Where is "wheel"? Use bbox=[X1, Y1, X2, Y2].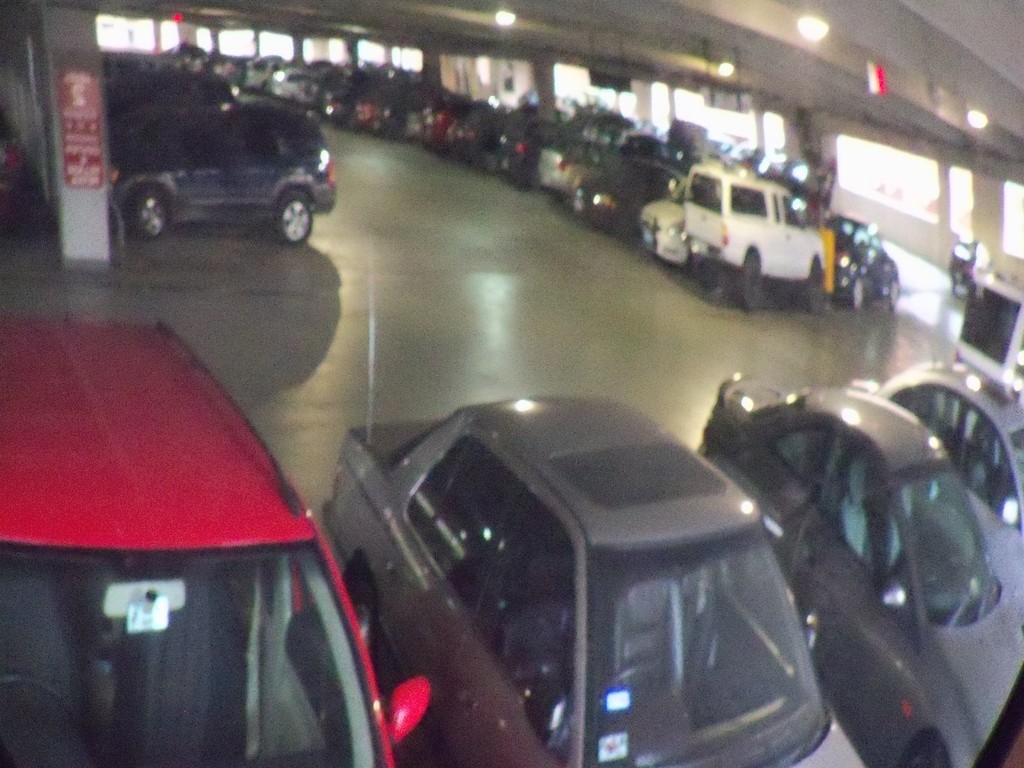
bbox=[266, 185, 317, 250].
